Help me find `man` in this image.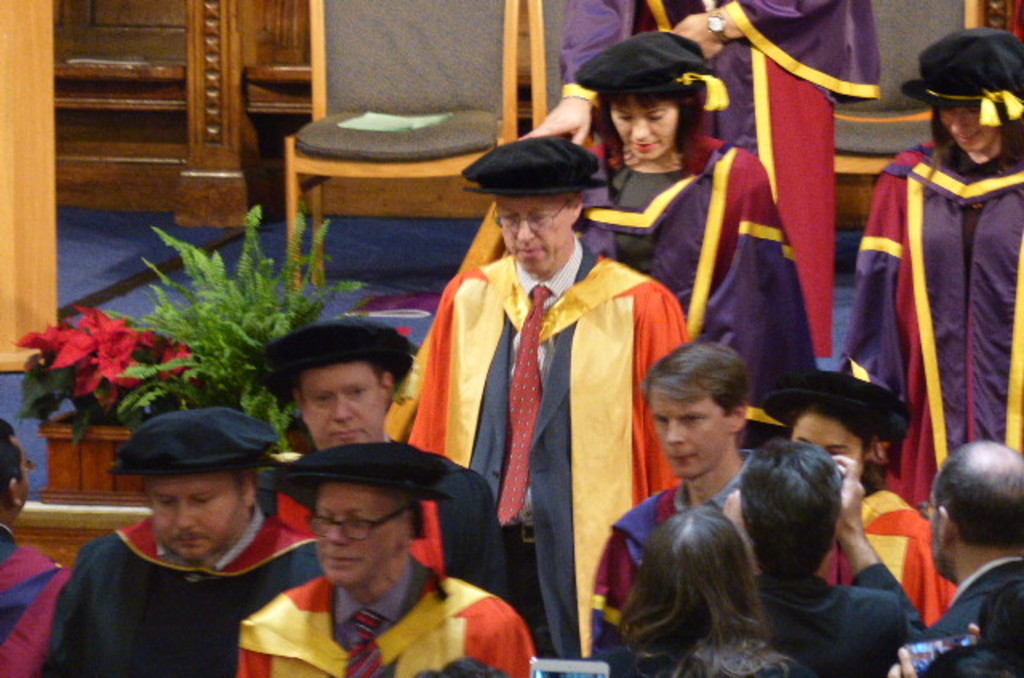
Found it: [x1=581, y1=337, x2=846, y2=676].
